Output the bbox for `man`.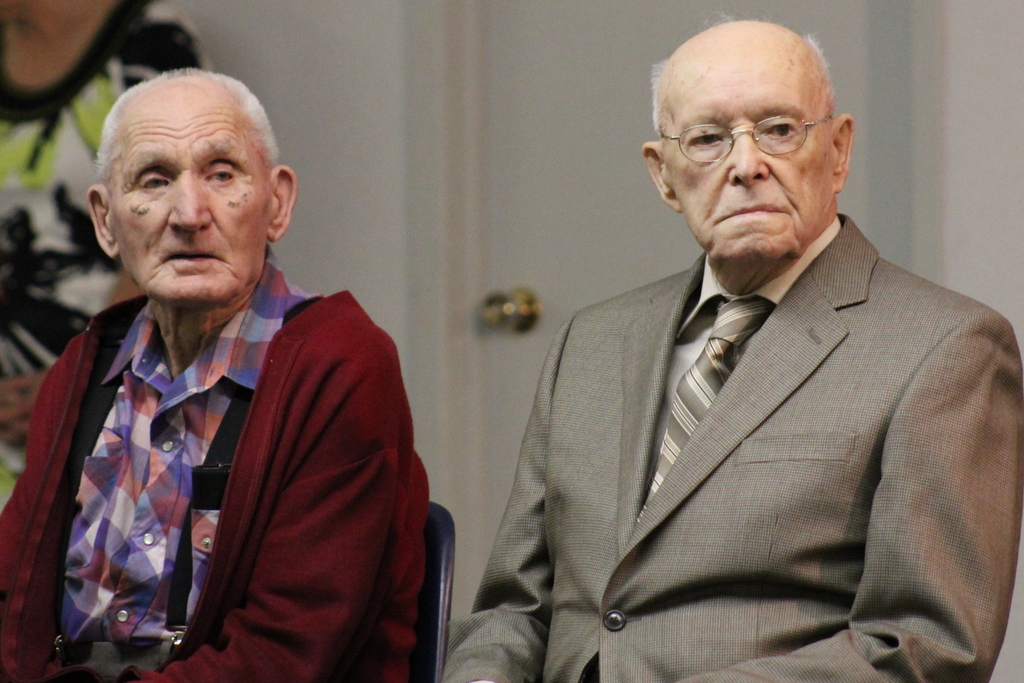
rect(18, 69, 458, 671).
